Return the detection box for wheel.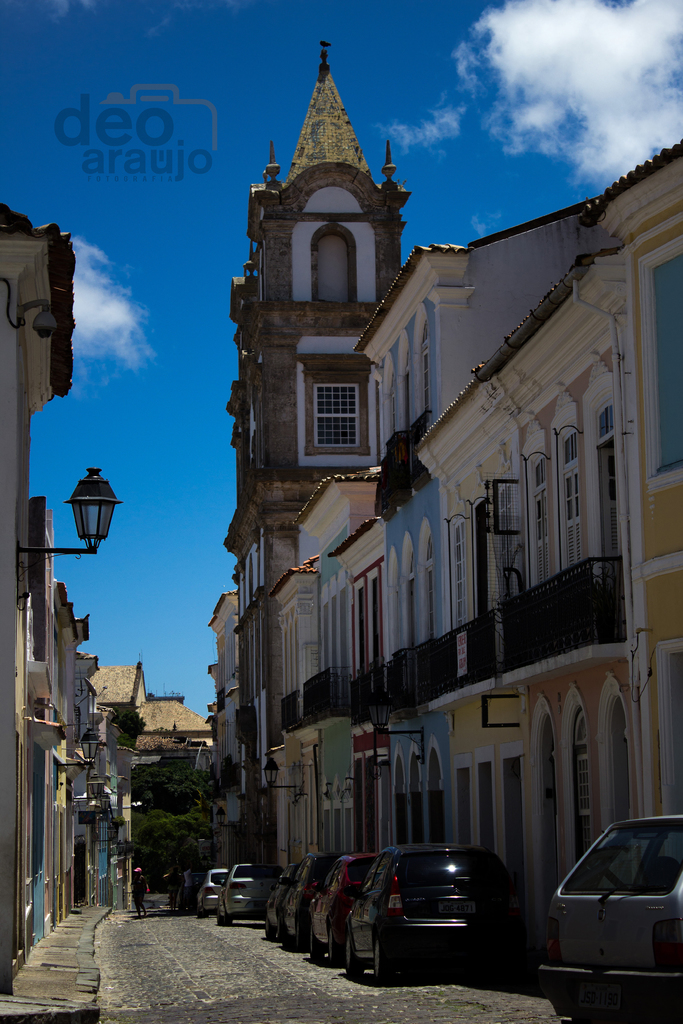
(347,937,363,981).
